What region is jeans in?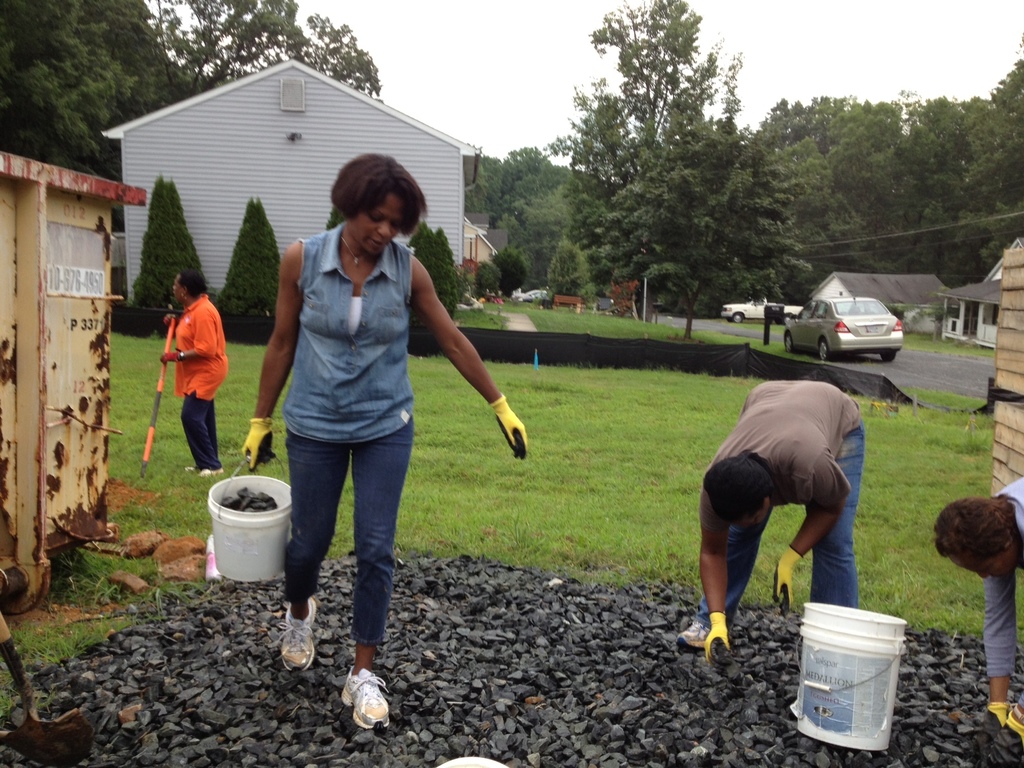
(left=696, top=421, right=861, bottom=617).
